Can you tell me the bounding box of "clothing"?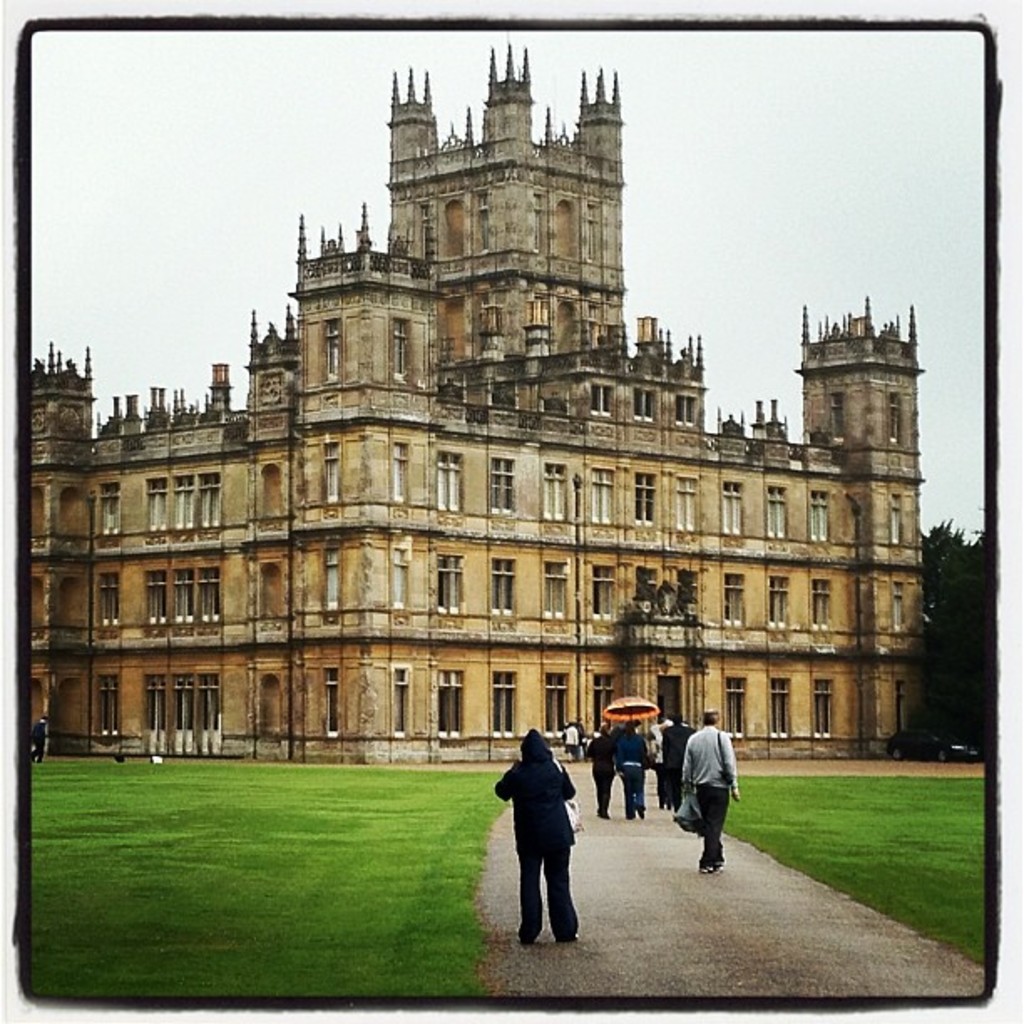
507, 736, 601, 940.
